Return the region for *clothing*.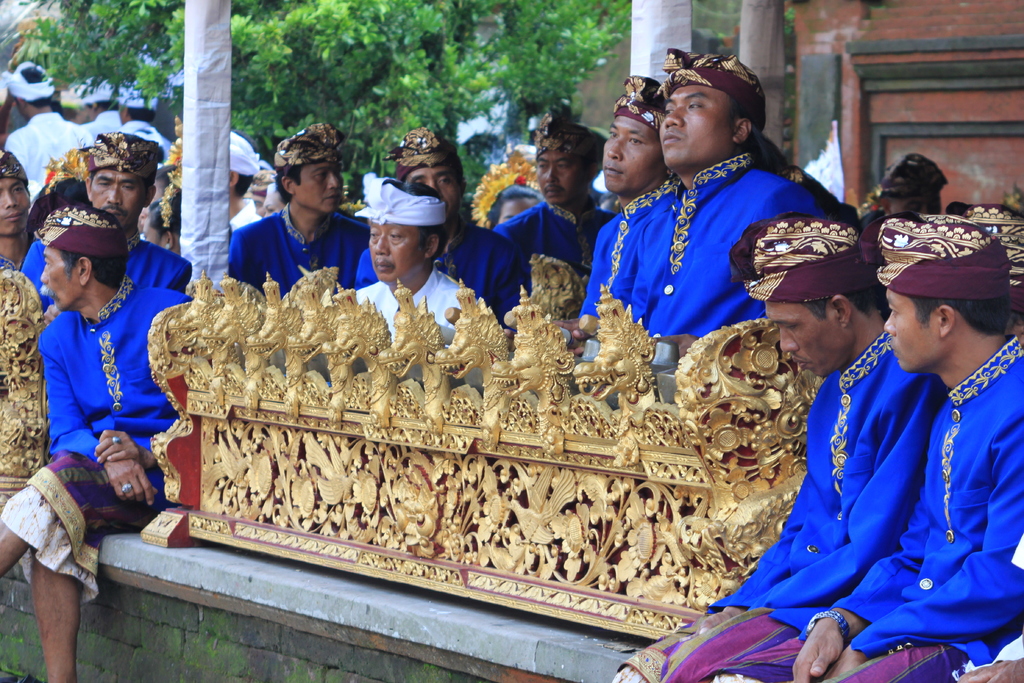
select_region(30, 240, 177, 519).
